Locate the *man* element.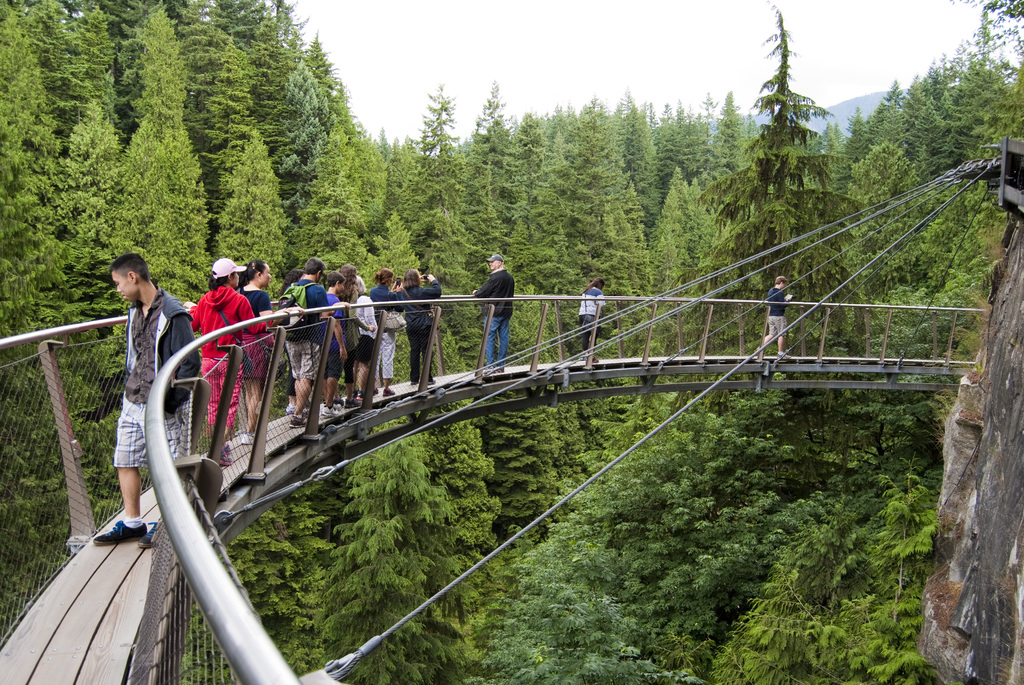
Element bbox: bbox=[758, 274, 792, 357].
